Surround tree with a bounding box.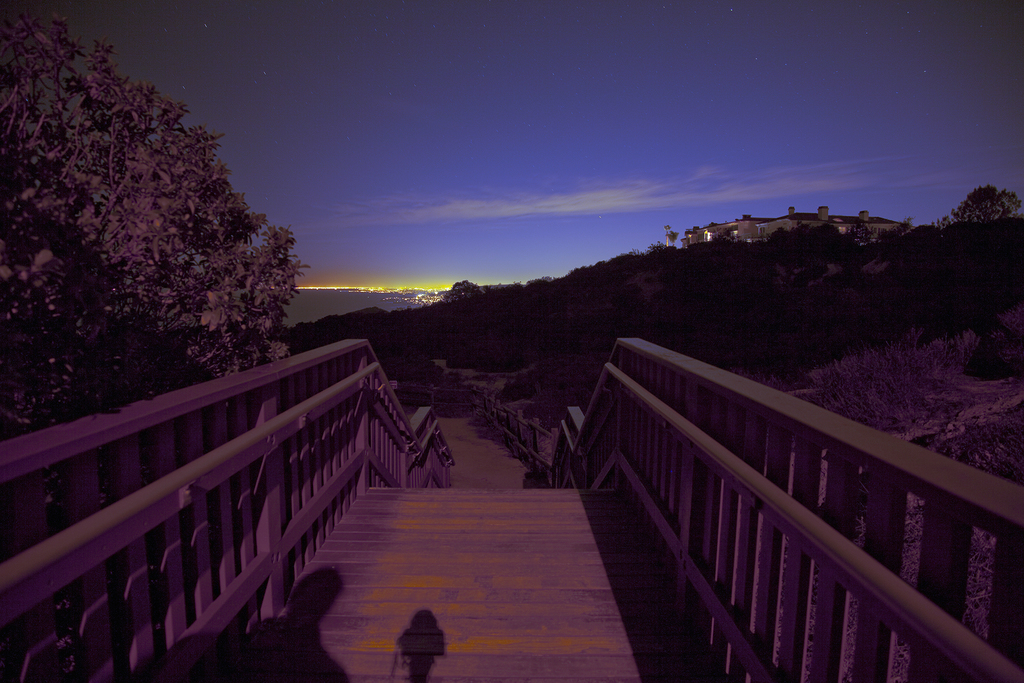
x1=945 y1=185 x2=1023 y2=233.
